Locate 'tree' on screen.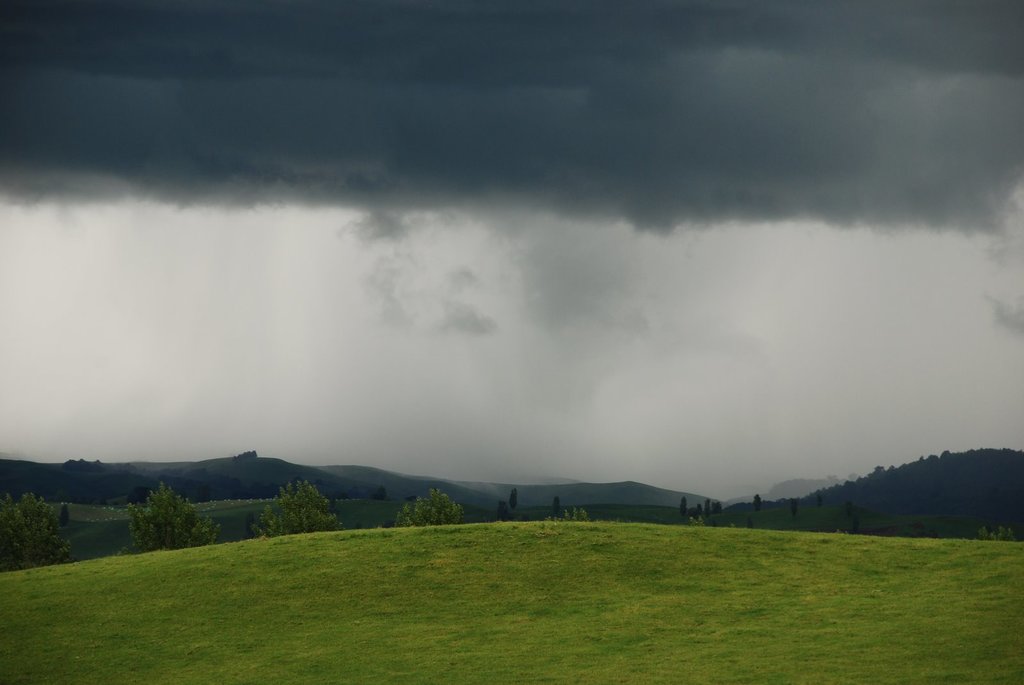
On screen at <bbox>124, 480, 214, 542</bbox>.
